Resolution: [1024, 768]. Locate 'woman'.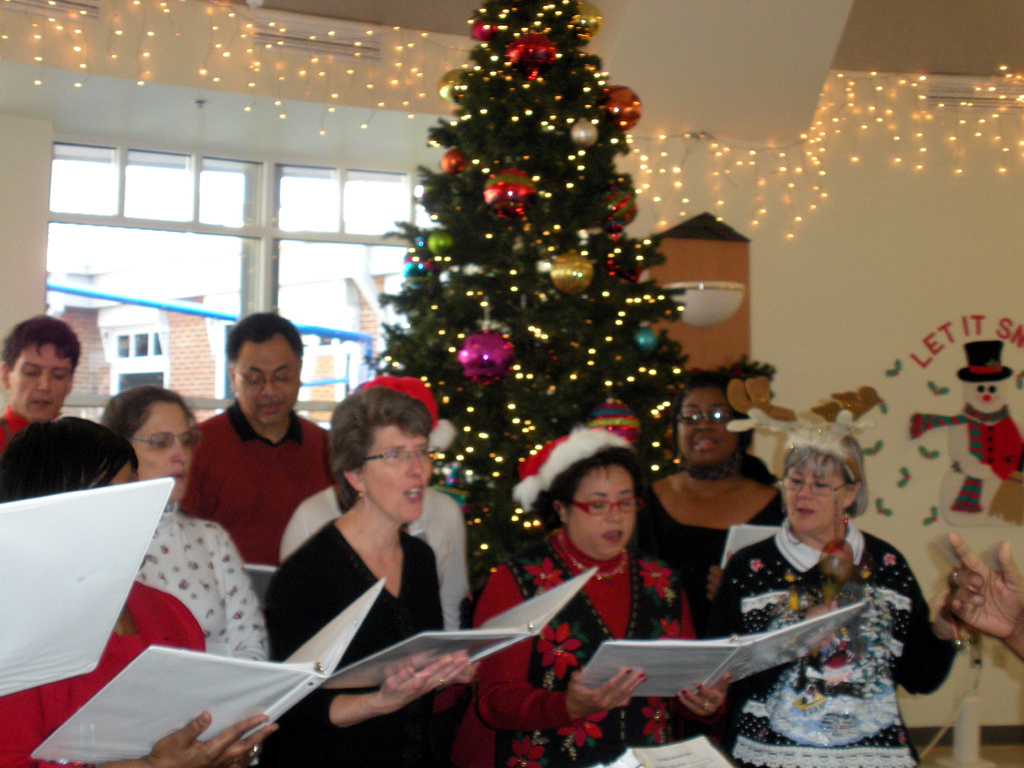
(x1=256, y1=371, x2=483, y2=755).
